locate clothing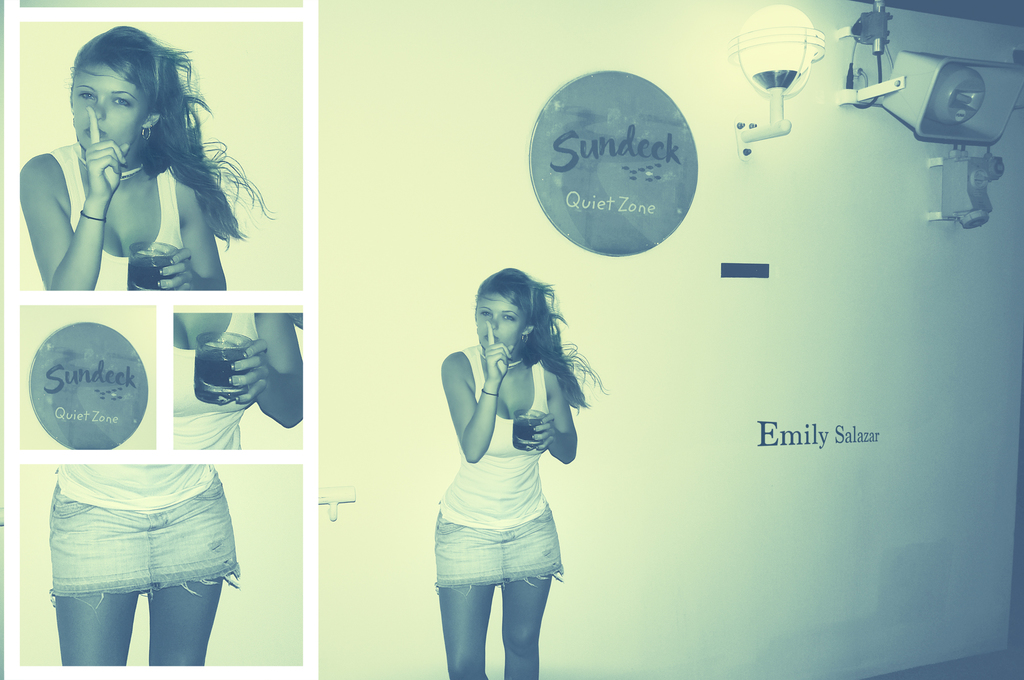
locate(433, 338, 566, 596)
